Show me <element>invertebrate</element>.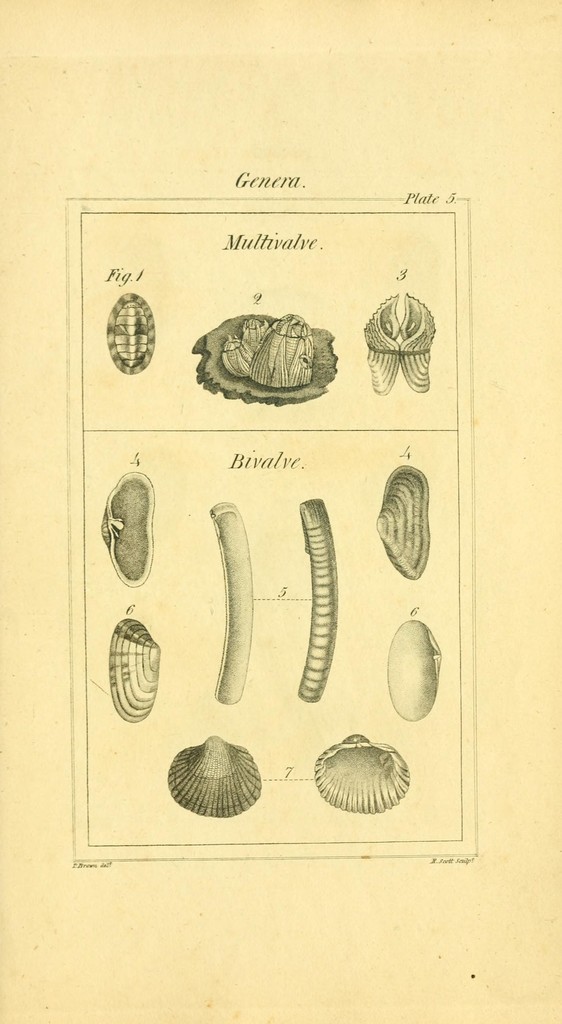
<element>invertebrate</element> is here: 107 292 160 374.
